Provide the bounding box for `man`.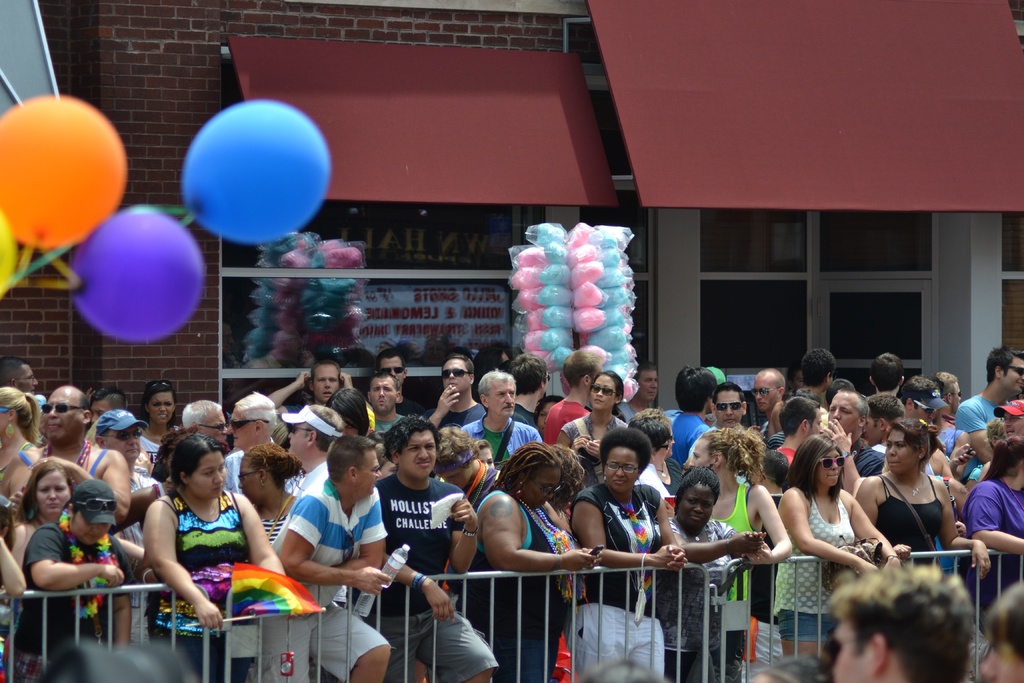
(x1=913, y1=378, x2=959, y2=509).
